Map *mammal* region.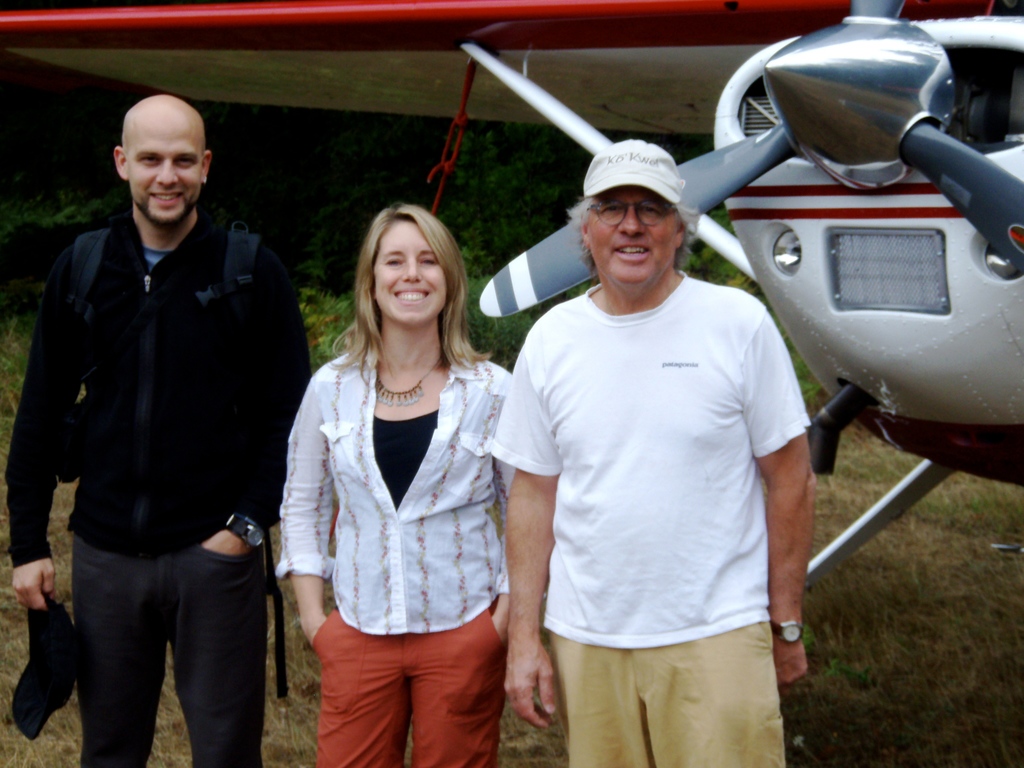
Mapped to rect(277, 198, 510, 767).
